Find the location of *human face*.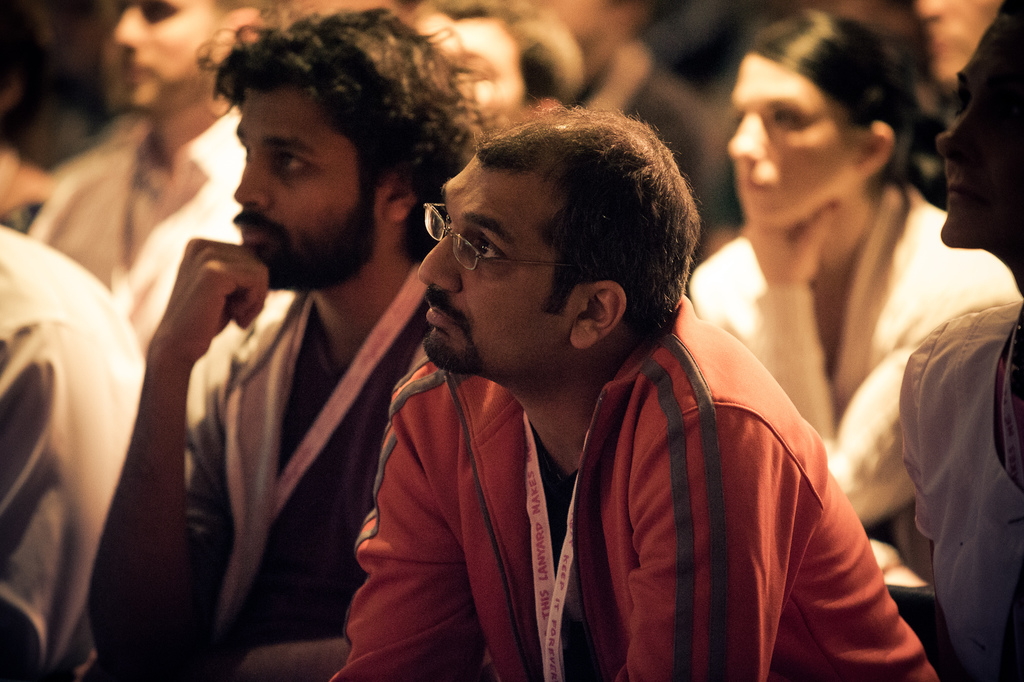
Location: box=[235, 84, 370, 256].
